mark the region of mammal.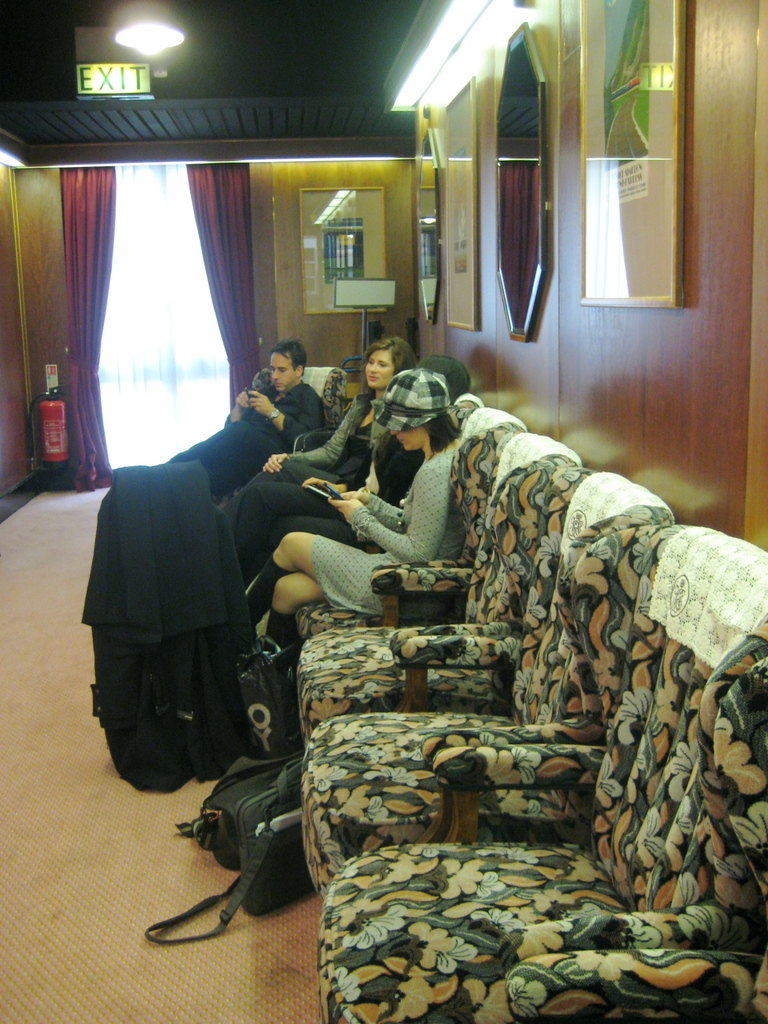
Region: BBox(230, 354, 473, 590).
